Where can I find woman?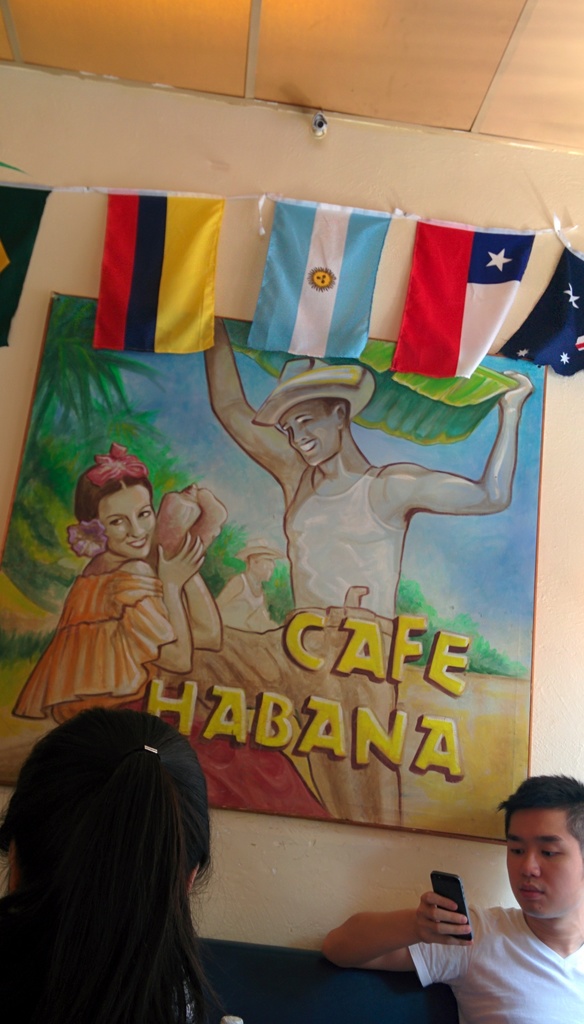
You can find it at 22 428 347 812.
